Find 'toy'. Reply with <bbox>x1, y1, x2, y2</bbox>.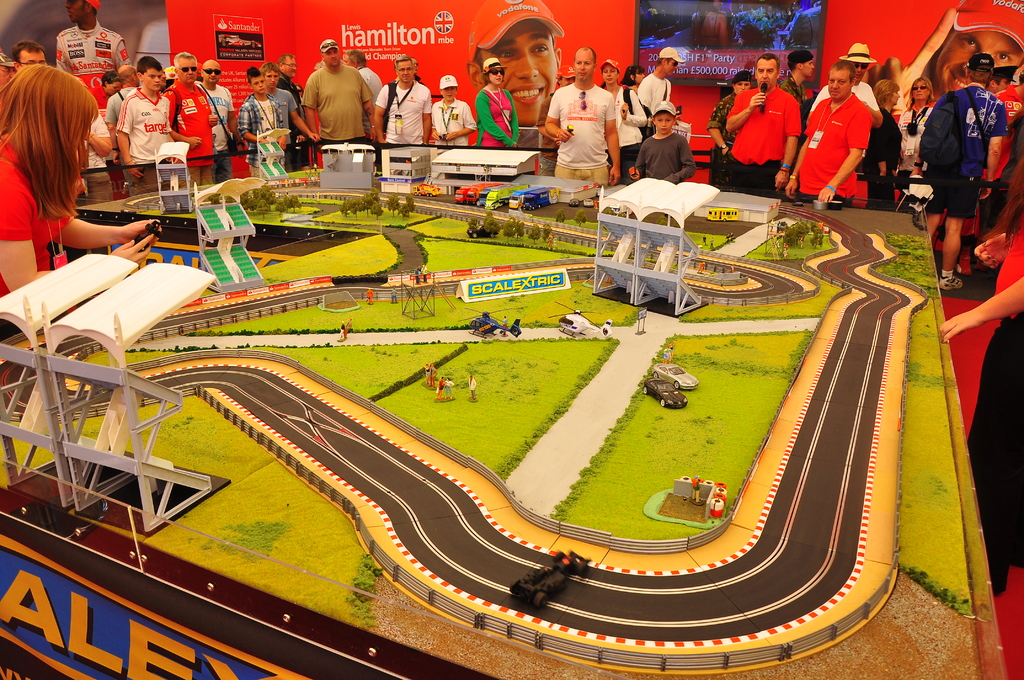
<bbox>524, 186, 557, 209</bbox>.
